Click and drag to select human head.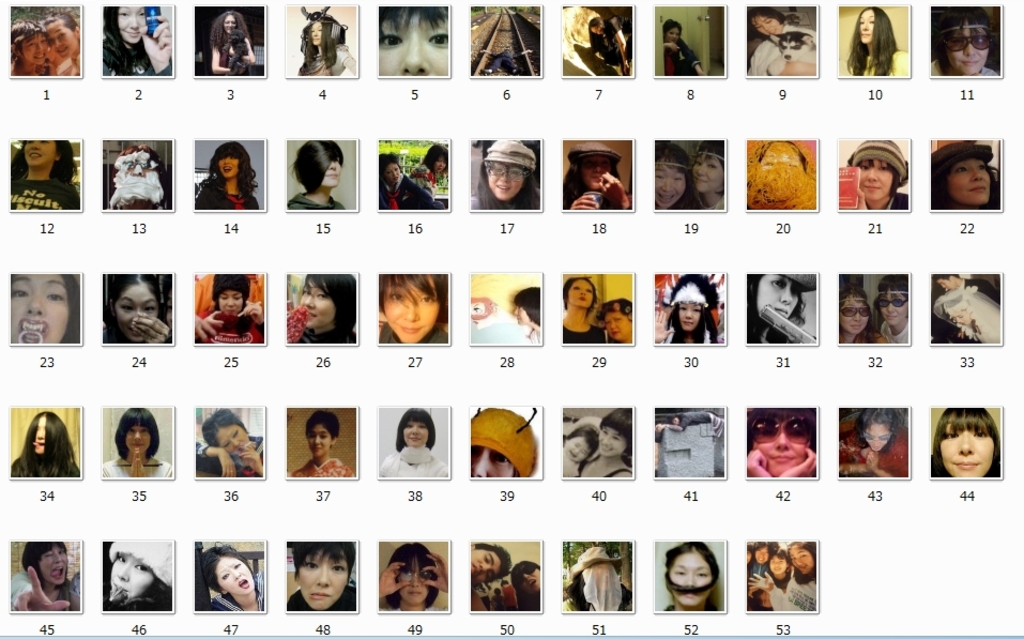
Selection: <region>114, 405, 162, 459</region>.
